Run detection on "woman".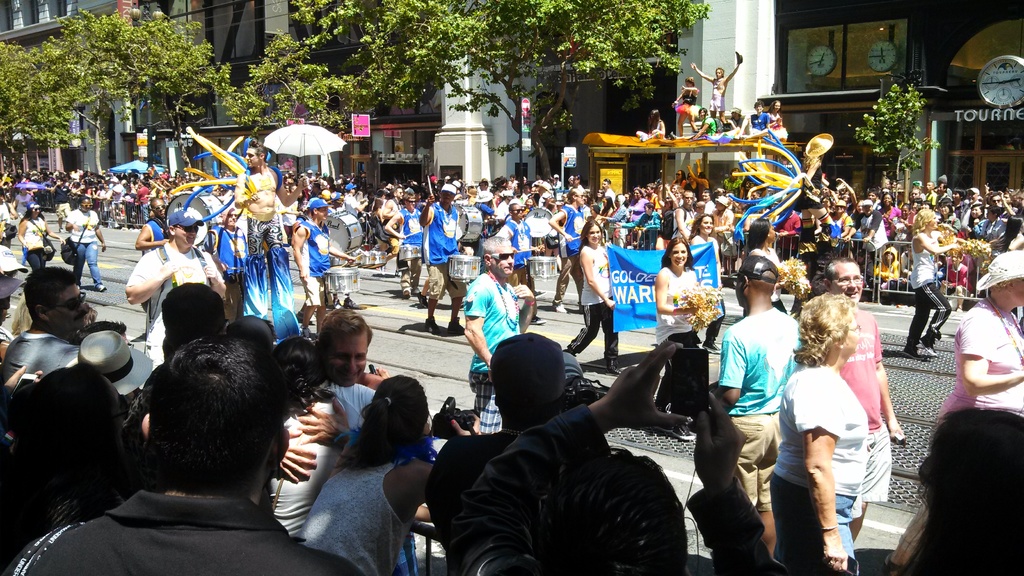
Result: (left=11, top=186, right=36, bottom=216).
